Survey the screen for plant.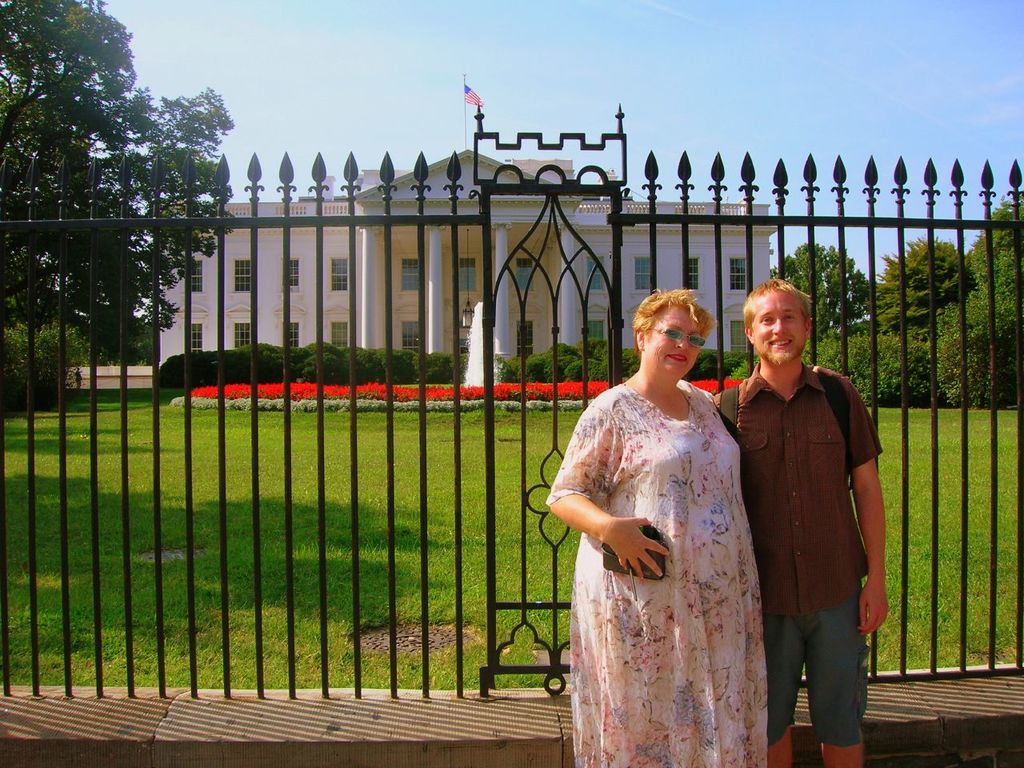
Survey found: <box>799,331,938,419</box>.
